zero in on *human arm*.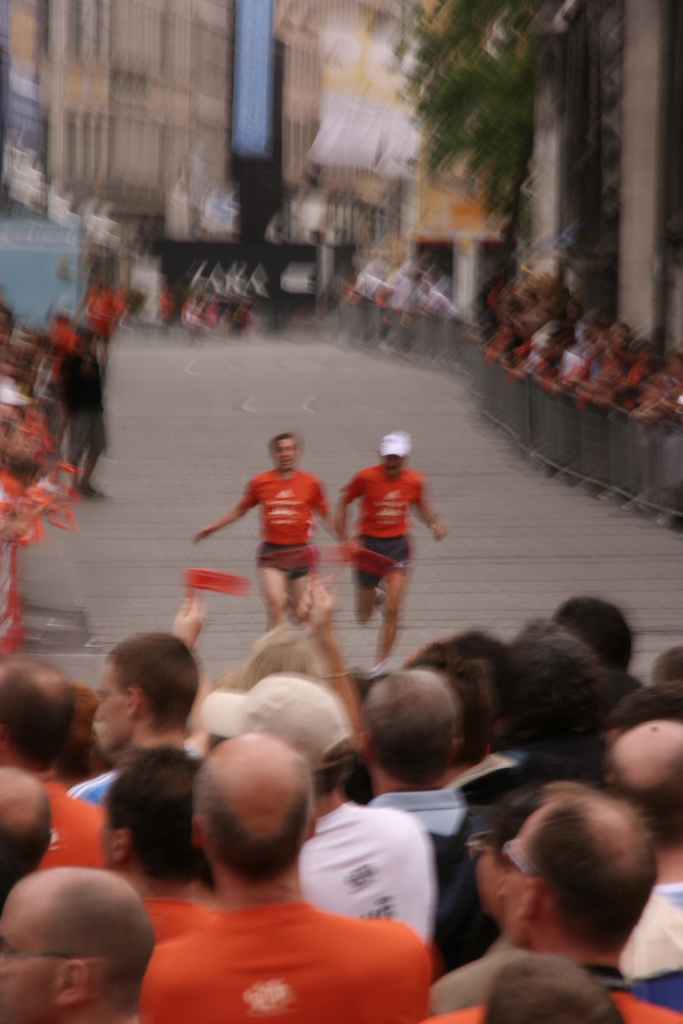
Zeroed in: (x1=296, y1=574, x2=366, y2=723).
